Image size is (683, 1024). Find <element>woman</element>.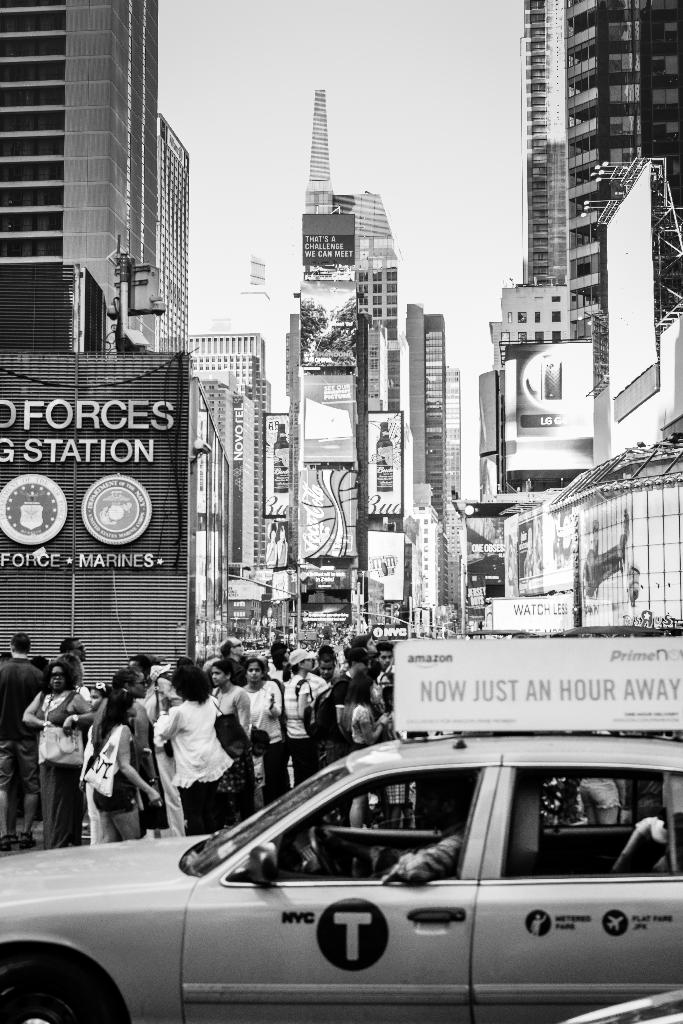
[79, 685, 165, 842].
